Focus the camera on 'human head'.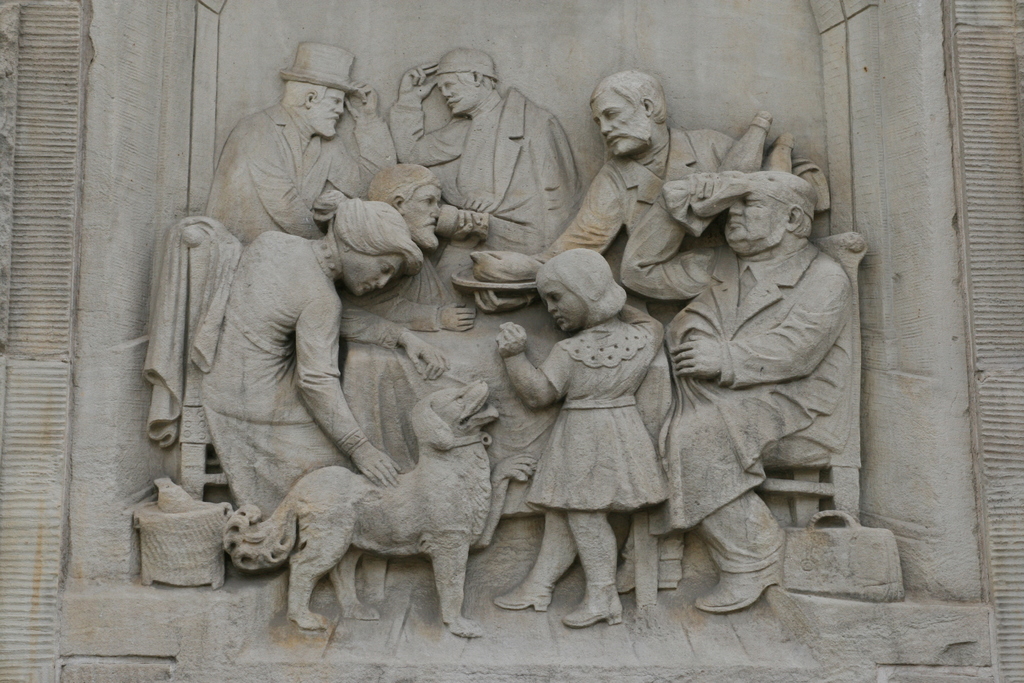
Focus region: region(360, 163, 442, 252).
